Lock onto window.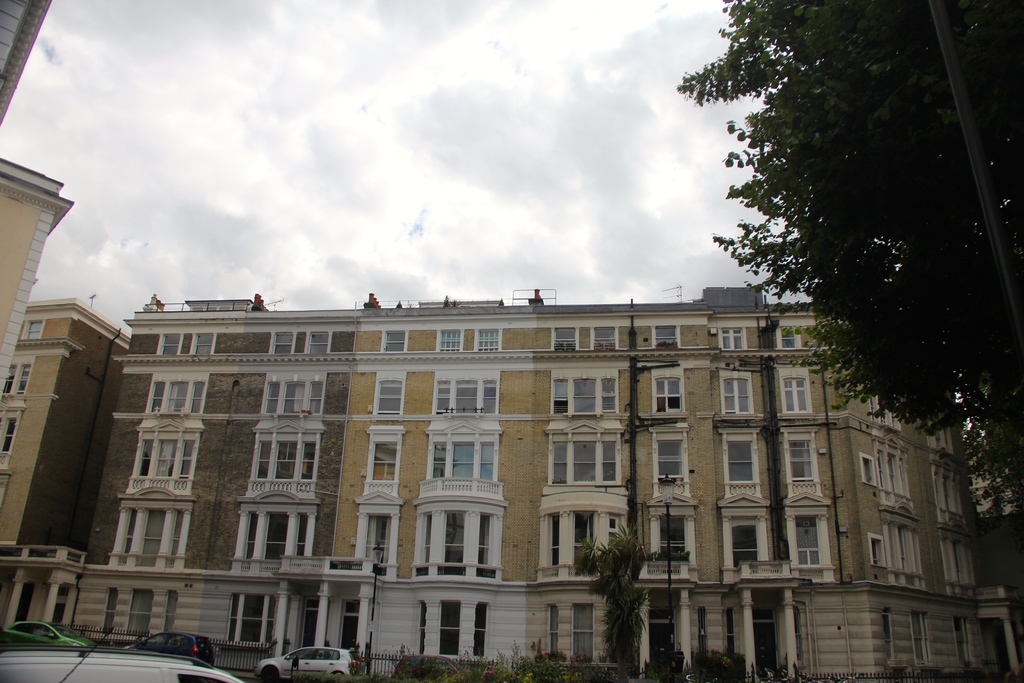
Locked: bbox=(474, 605, 486, 657).
